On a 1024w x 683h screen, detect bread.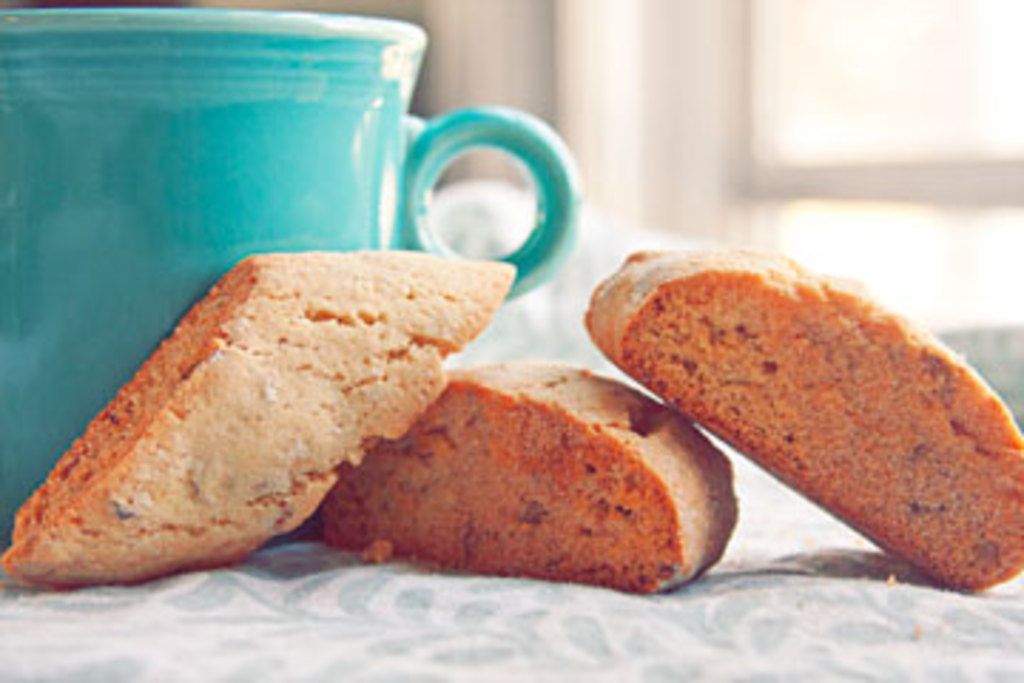
(left=3, top=228, right=506, bottom=578).
